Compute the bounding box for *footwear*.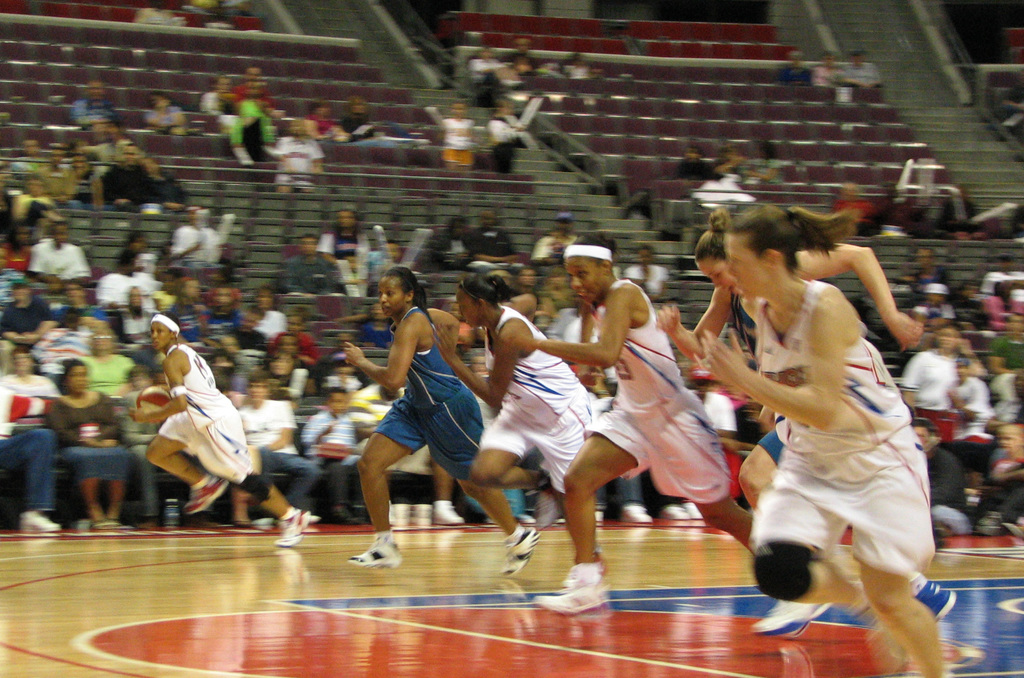
l=526, t=481, r=564, b=533.
